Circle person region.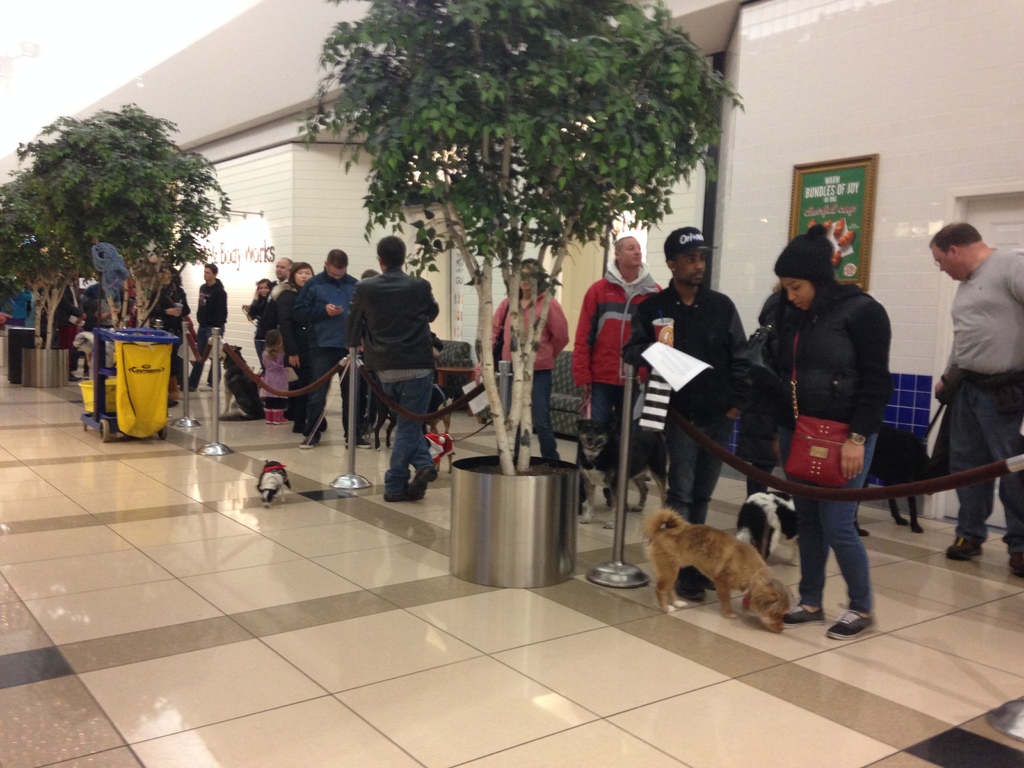
Region: [625, 227, 749, 602].
